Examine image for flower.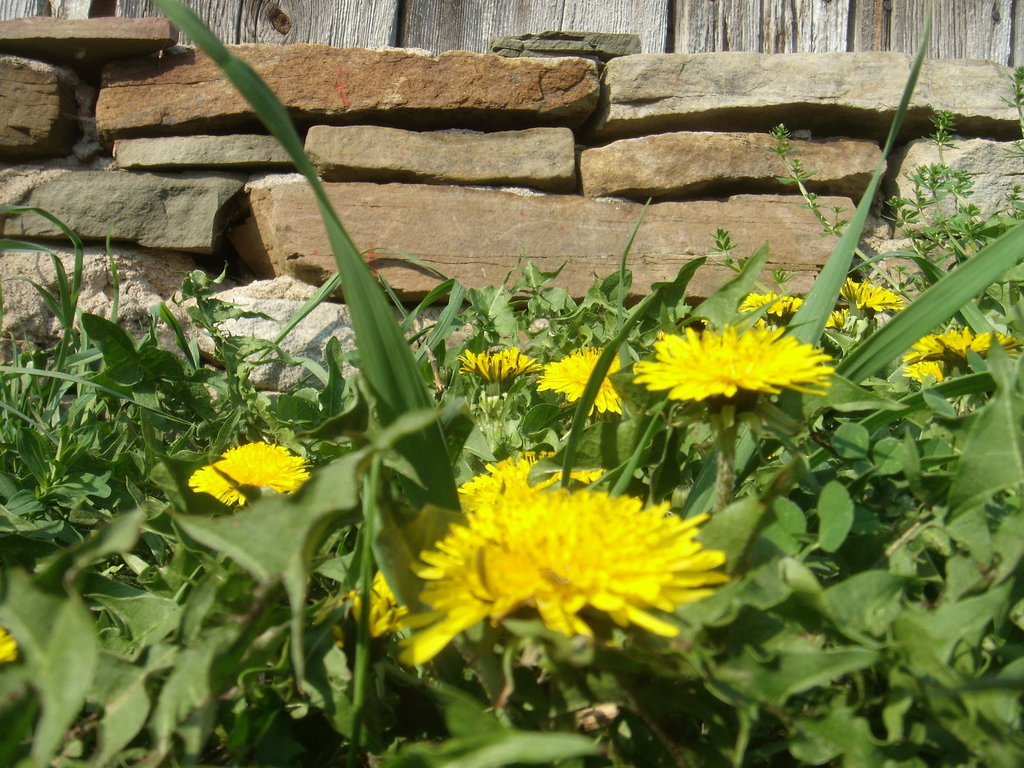
Examination result: <region>383, 476, 751, 681</region>.
